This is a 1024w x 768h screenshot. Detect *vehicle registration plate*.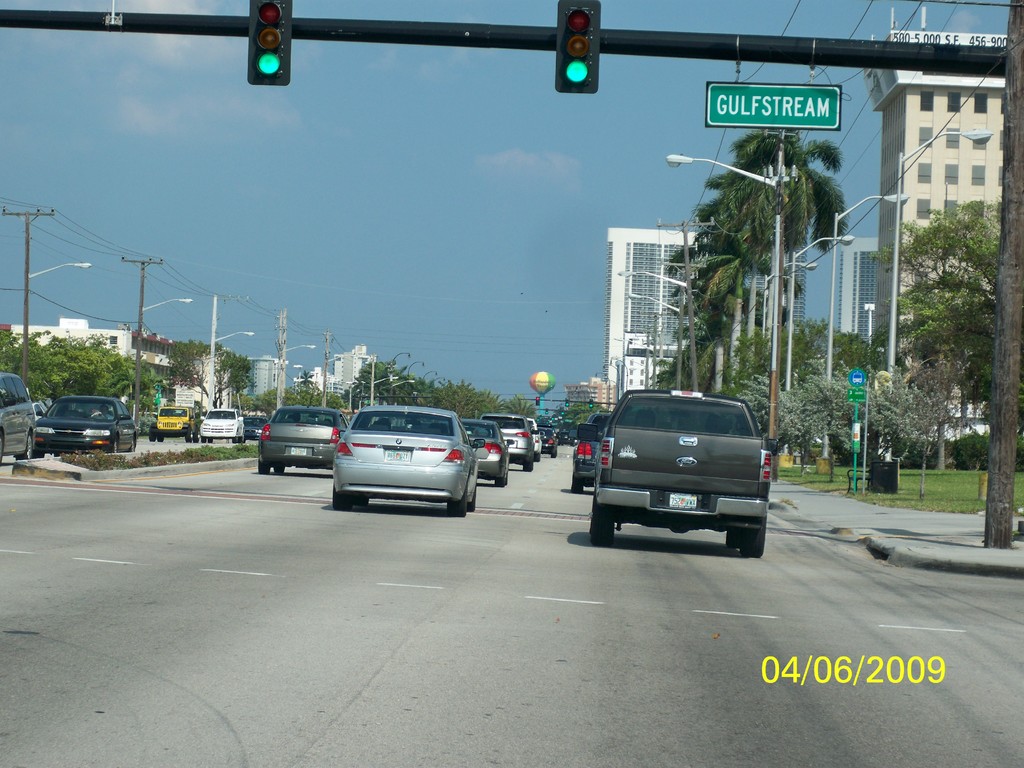
[x1=289, y1=447, x2=307, y2=455].
